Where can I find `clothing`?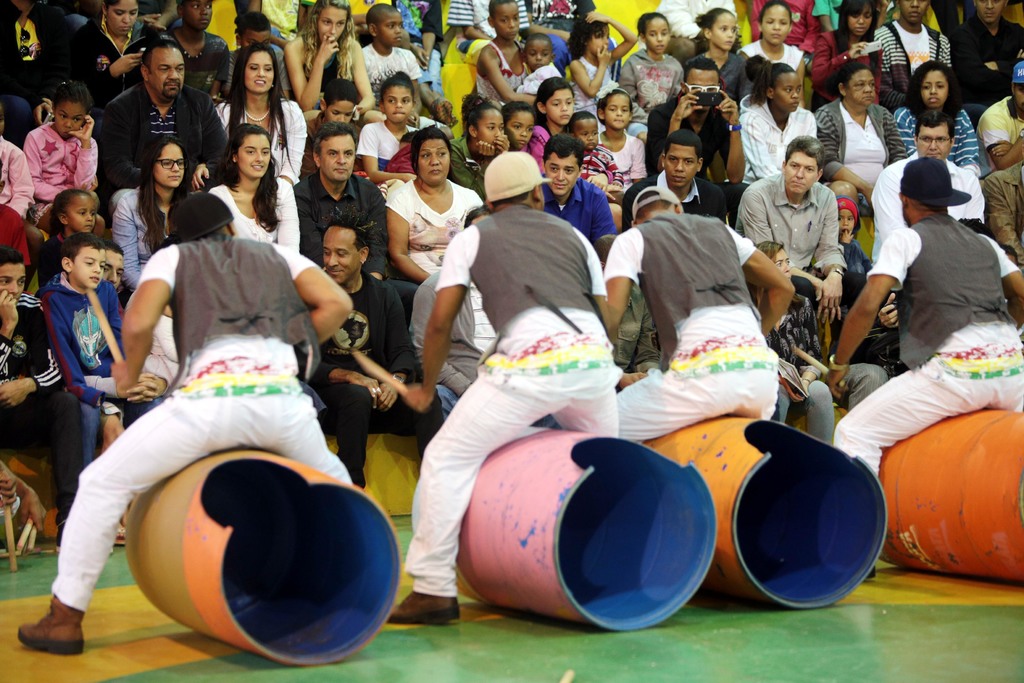
You can find it at bbox(70, 215, 352, 632).
